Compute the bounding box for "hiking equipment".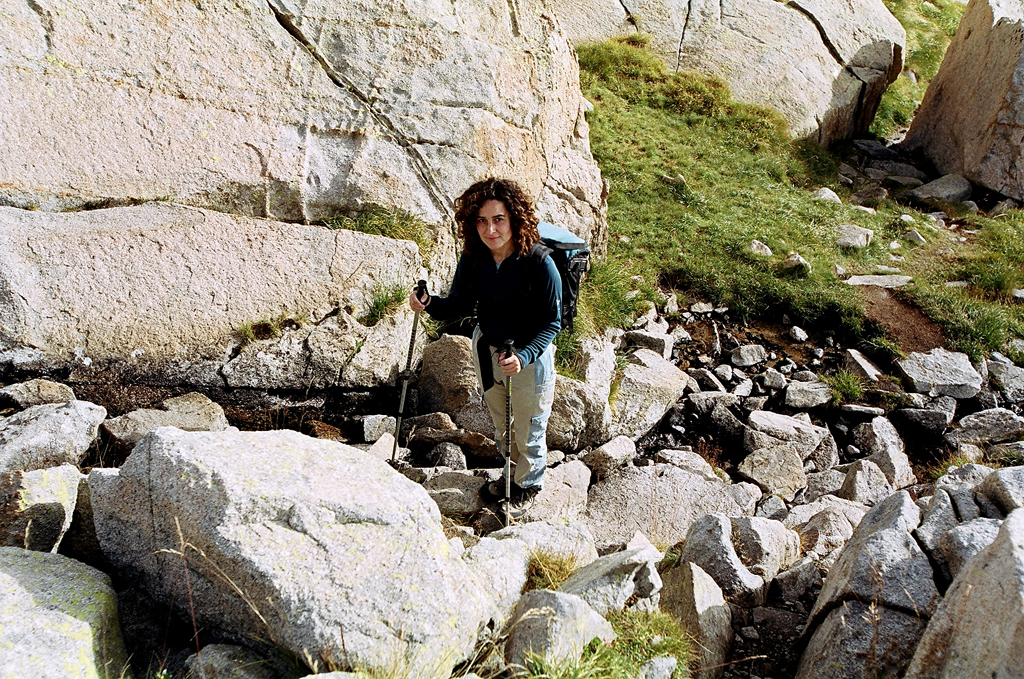
(left=392, top=274, right=434, bottom=455).
